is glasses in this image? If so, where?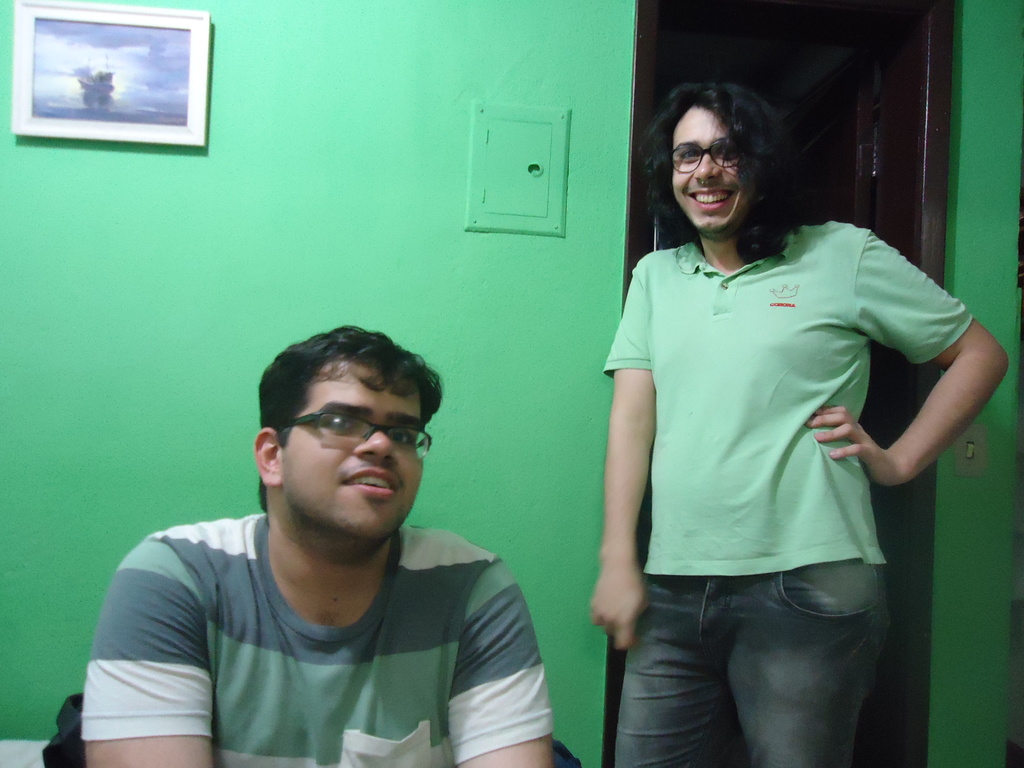
Yes, at pyautogui.locateOnScreen(665, 135, 739, 177).
